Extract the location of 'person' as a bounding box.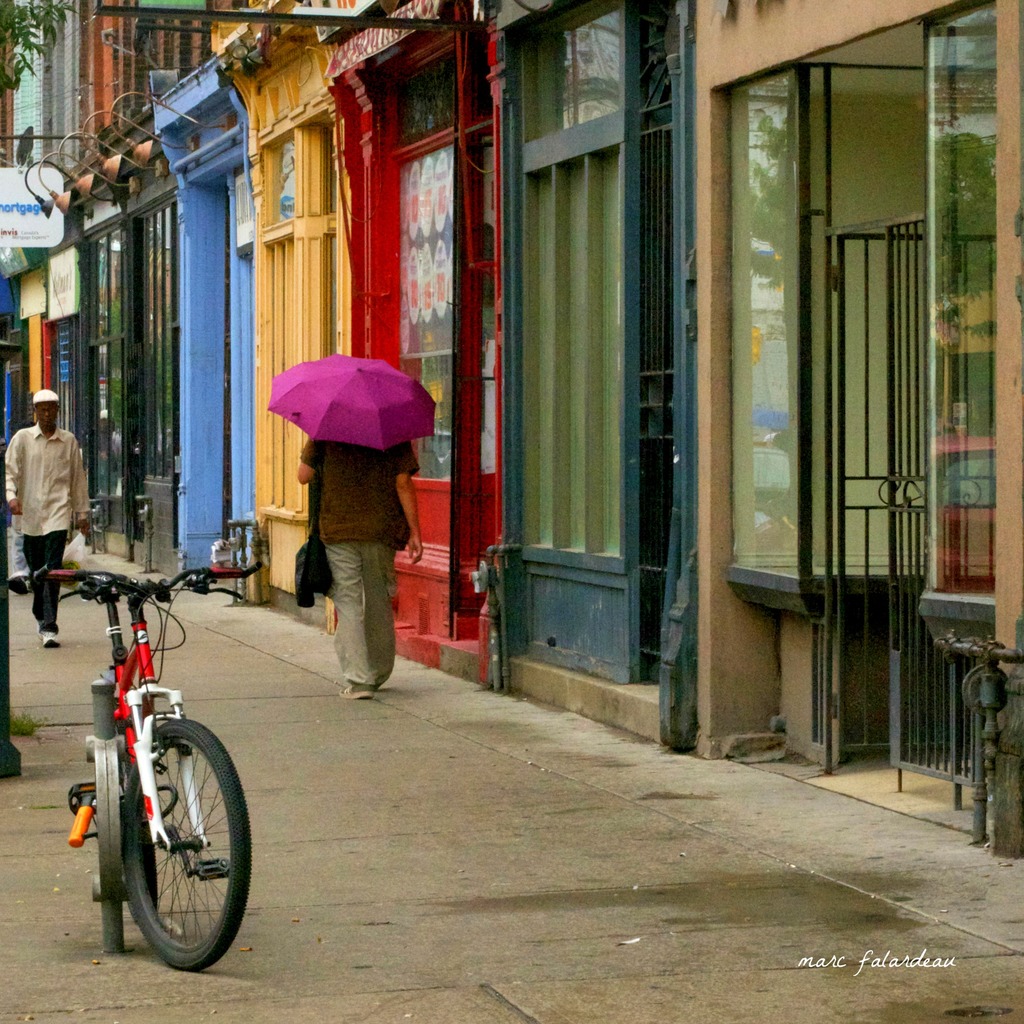
3,389,100,644.
